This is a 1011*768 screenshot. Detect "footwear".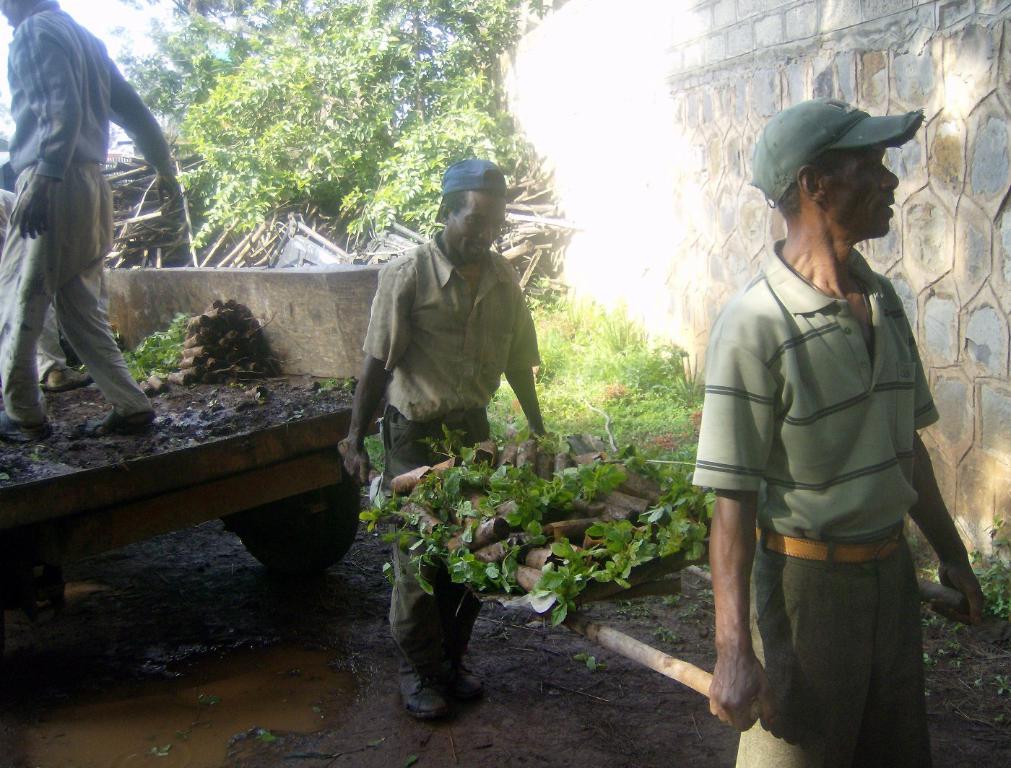
l=393, t=669, r=435, b=719.
